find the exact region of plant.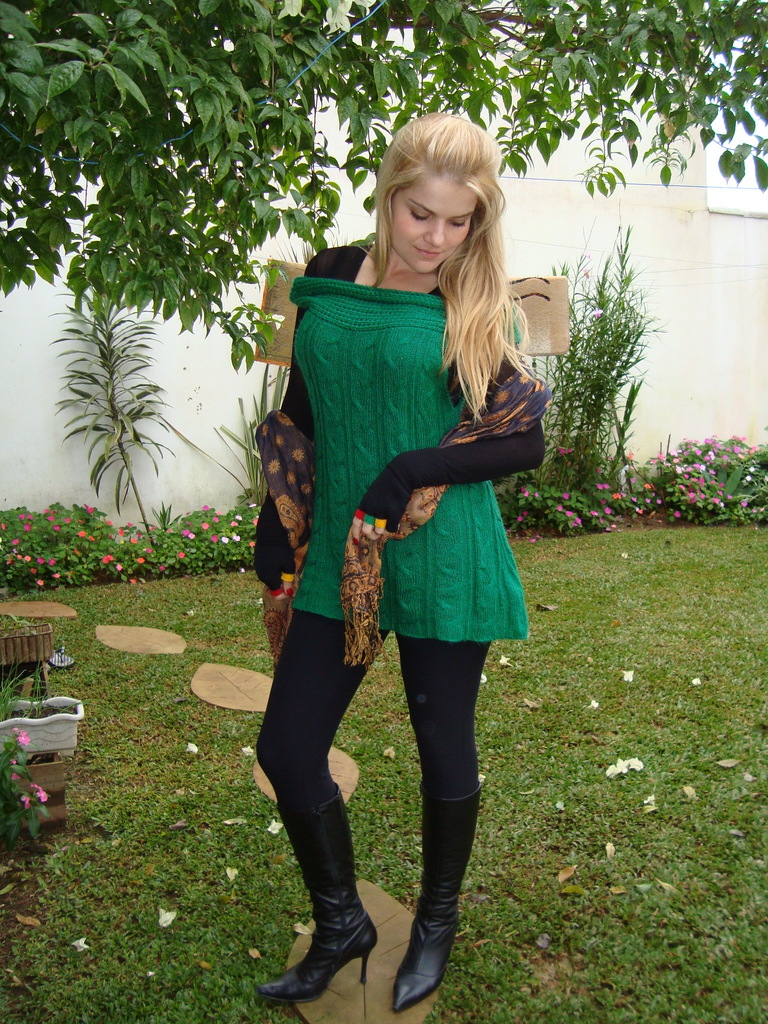
Exact region: left=0, top=729, right=60, bottom=848.
